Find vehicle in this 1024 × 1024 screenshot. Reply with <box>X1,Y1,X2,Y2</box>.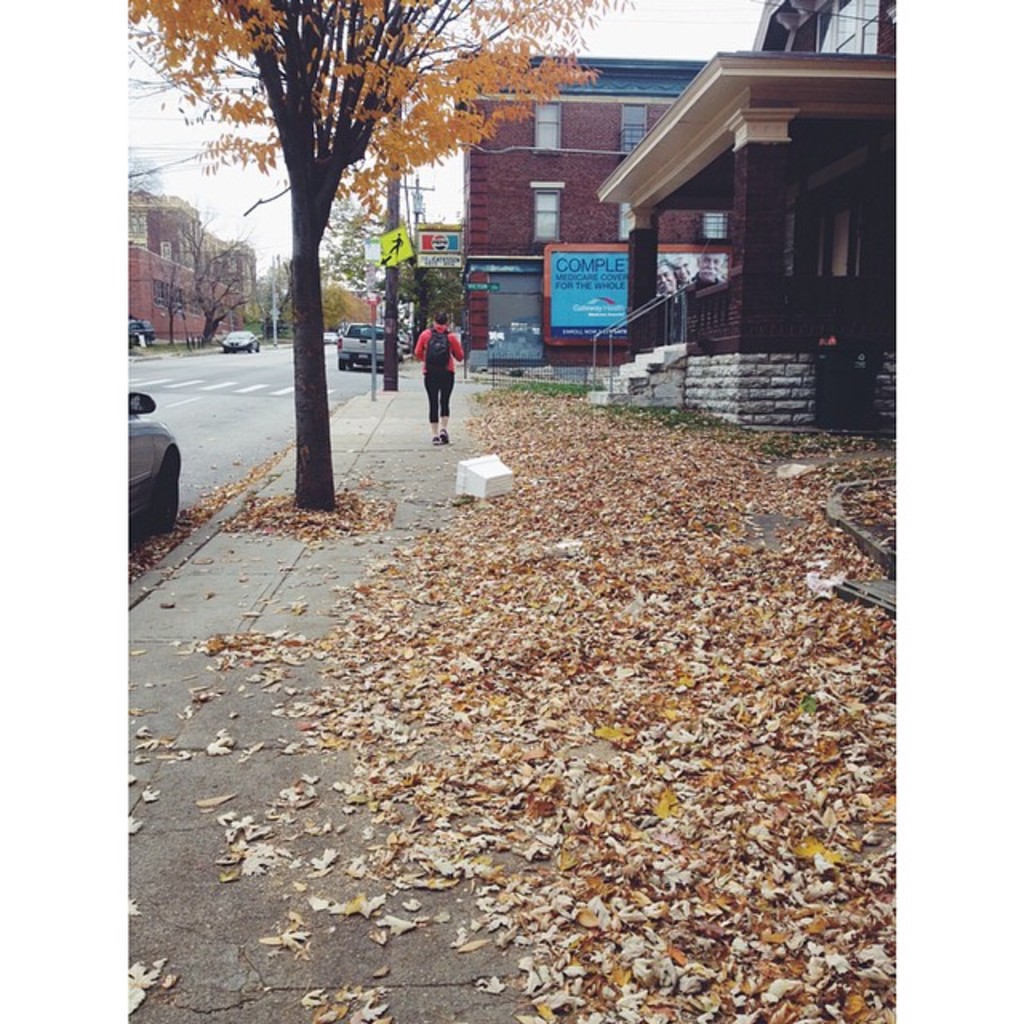
<box>131,314,163,357</box>.
